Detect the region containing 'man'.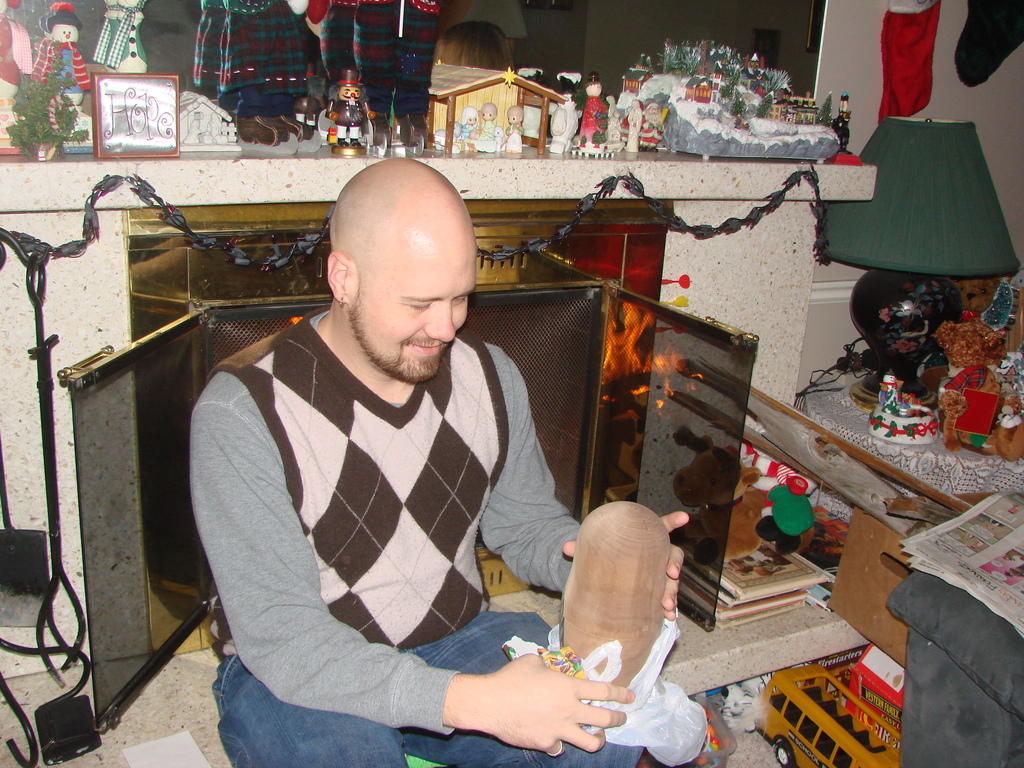
detection(186, 179, 658, 764).
